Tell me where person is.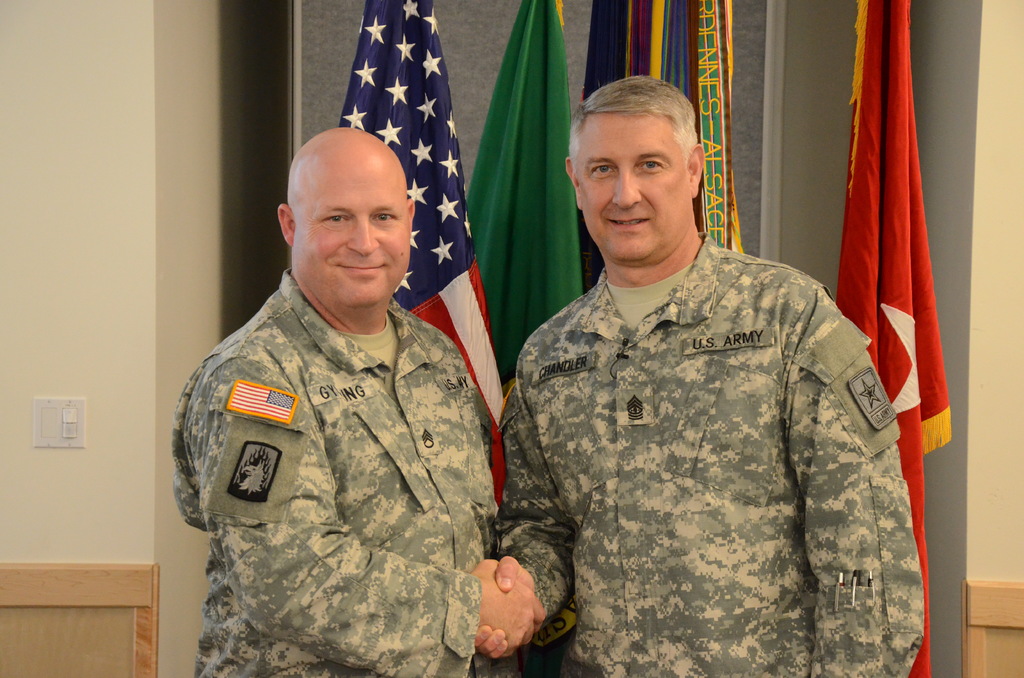
person is at select_region(166, 118, 512, 677).
